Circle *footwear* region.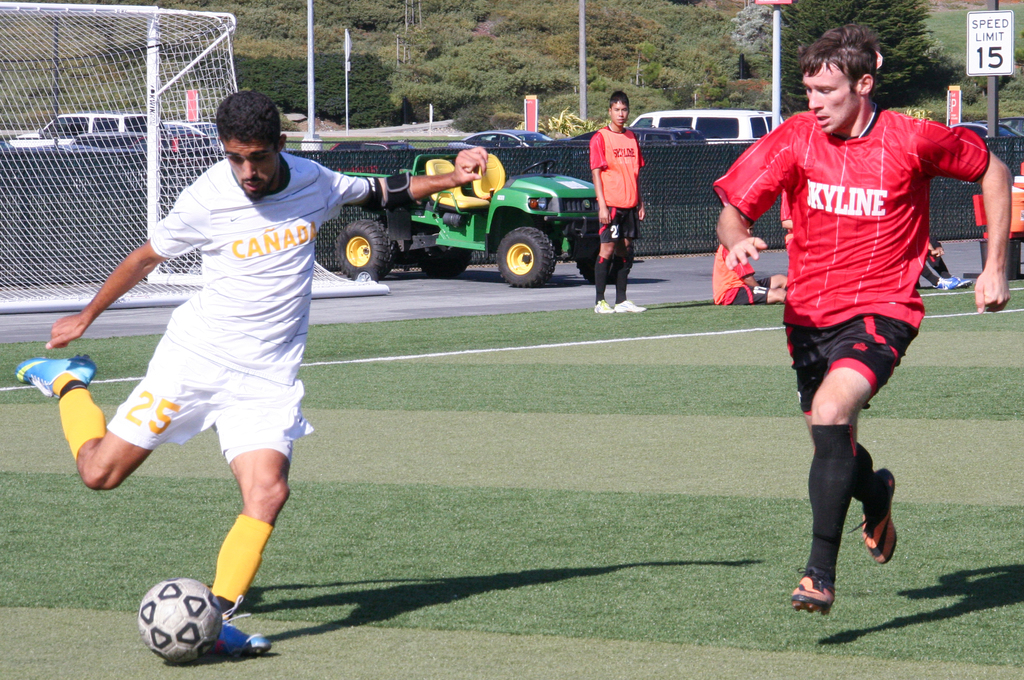
Region: (x1=613, y1=296, x2=641, y2=313).
